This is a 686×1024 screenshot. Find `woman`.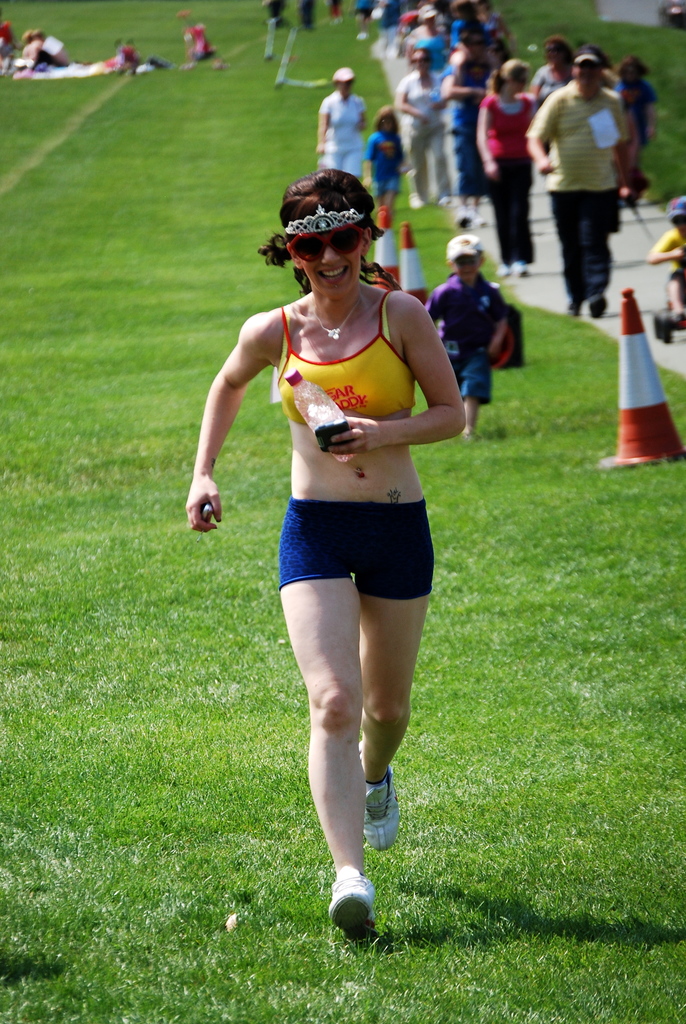
Bounding box: <bbox>395, 54, 468, 205</bbox>.
